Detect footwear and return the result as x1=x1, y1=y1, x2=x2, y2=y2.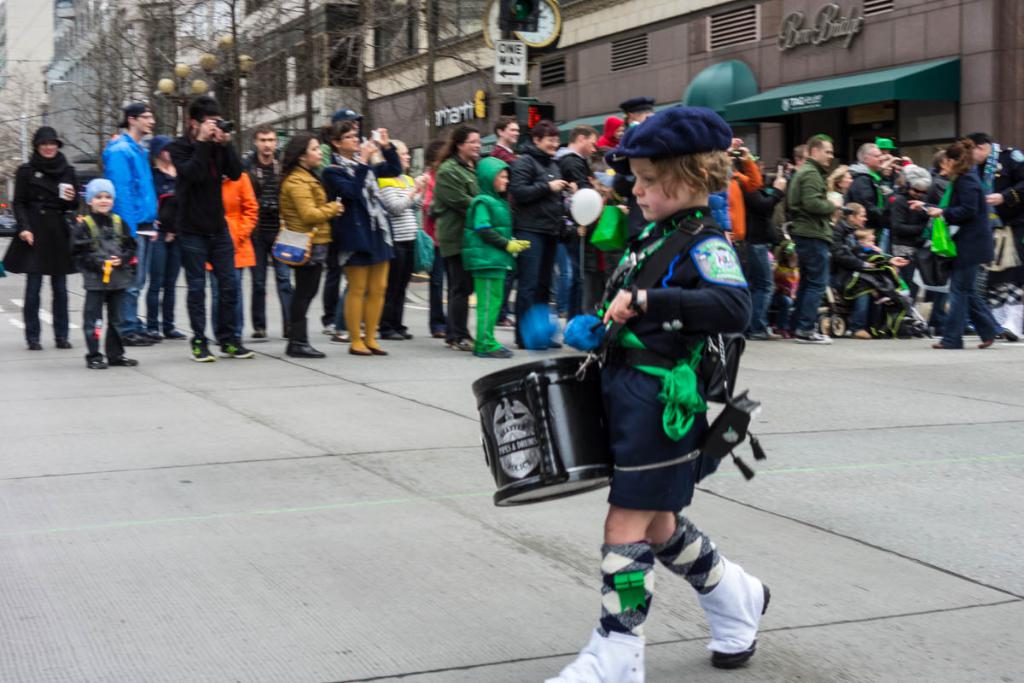
x1=56, y1=335, x2=74, y2=349.
